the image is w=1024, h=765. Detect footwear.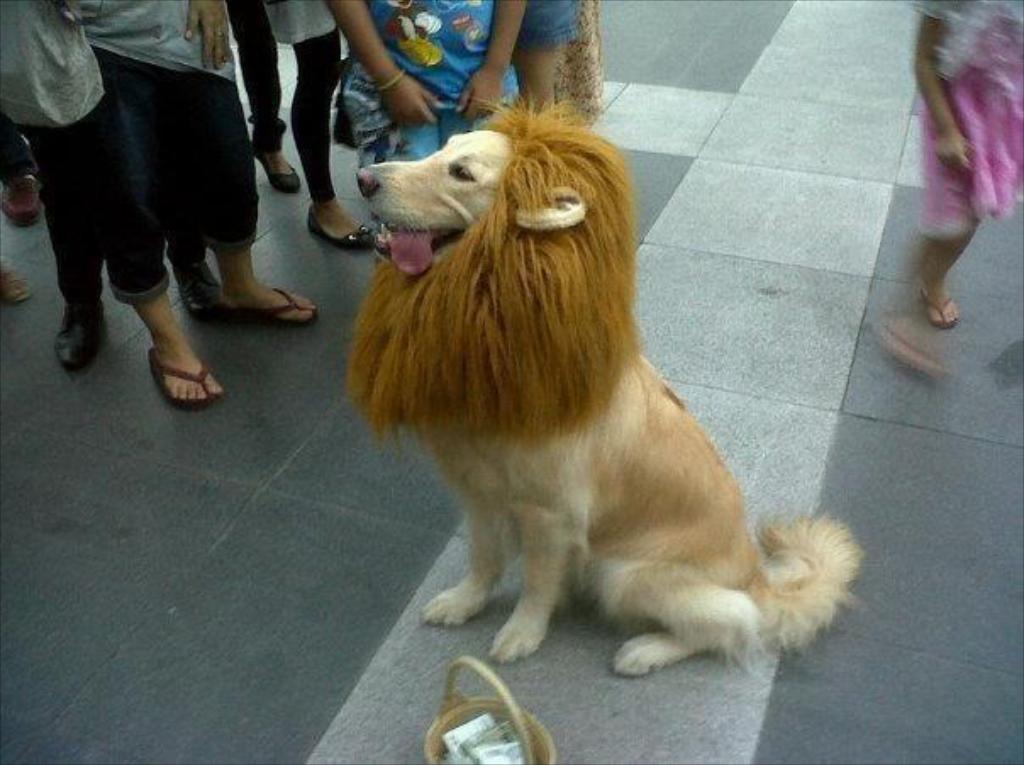
Detection: detection(251, 144, 300, 193).
